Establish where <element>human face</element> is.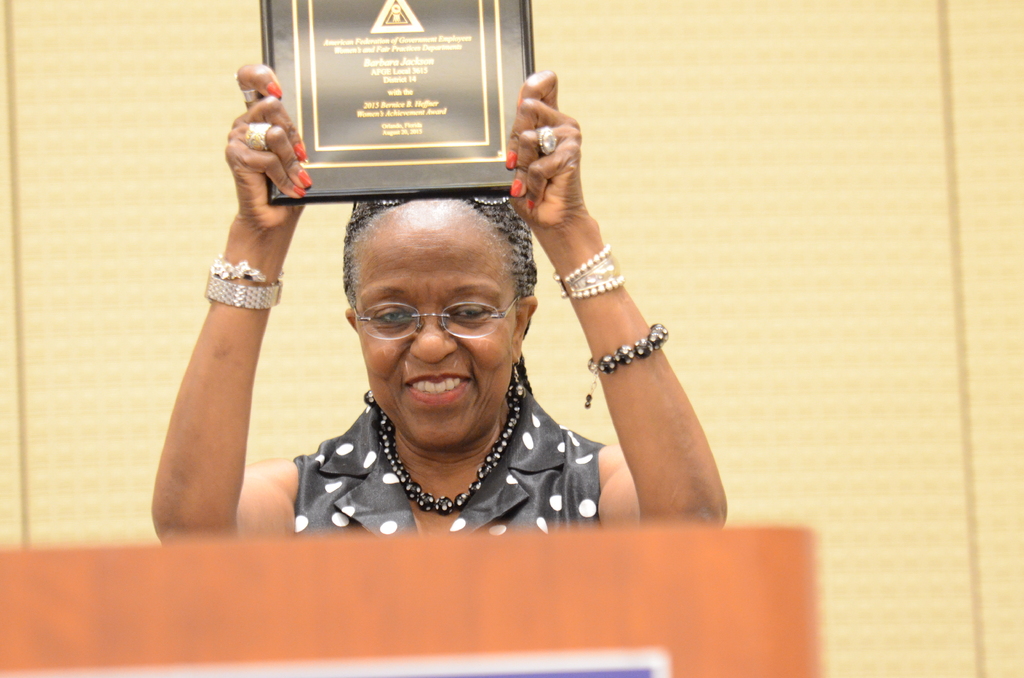
Established at (x1=348, y1=197, x2=524, y2=440).
